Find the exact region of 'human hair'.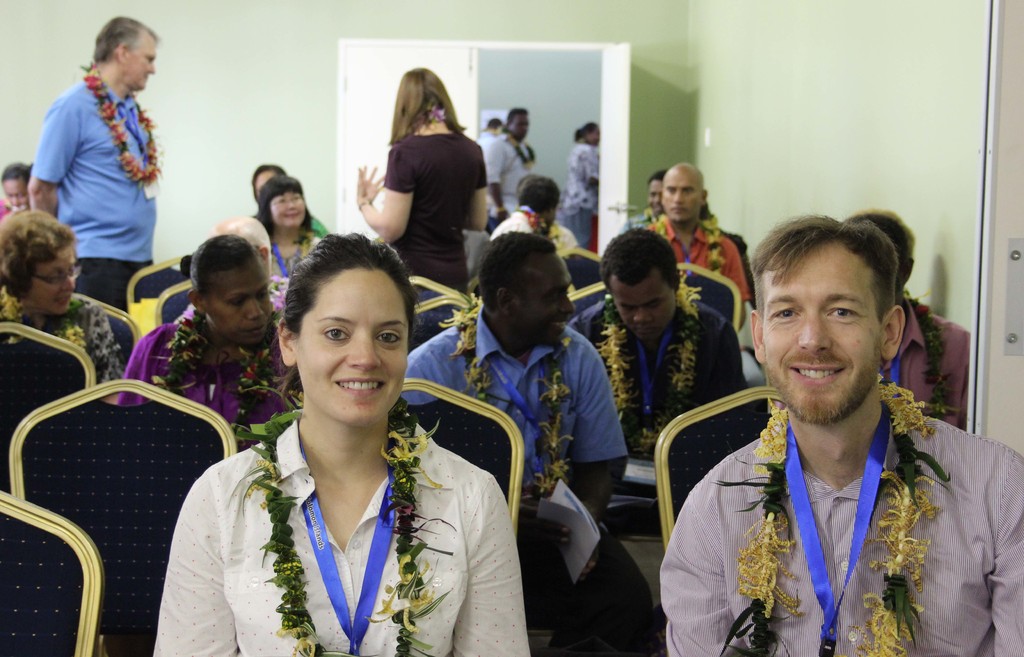
Exact region: 478/230/557/312.
